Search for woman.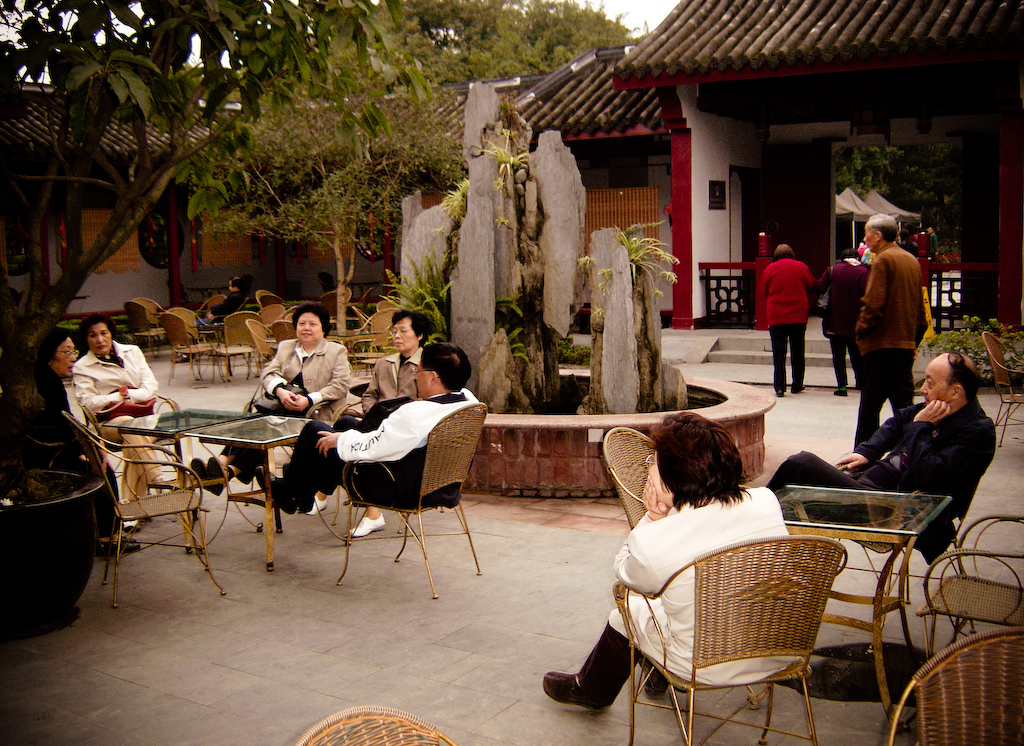
Found at bbox=(192, 303, 348, 516).
